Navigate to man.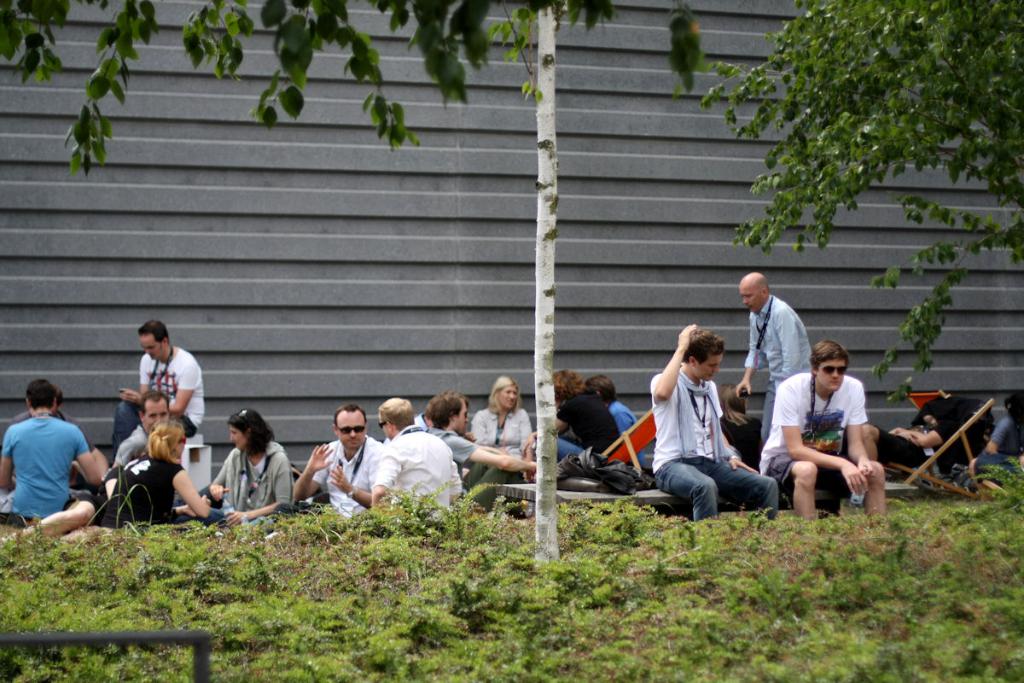
Navigation target: box(111, 399, 170, 458).
